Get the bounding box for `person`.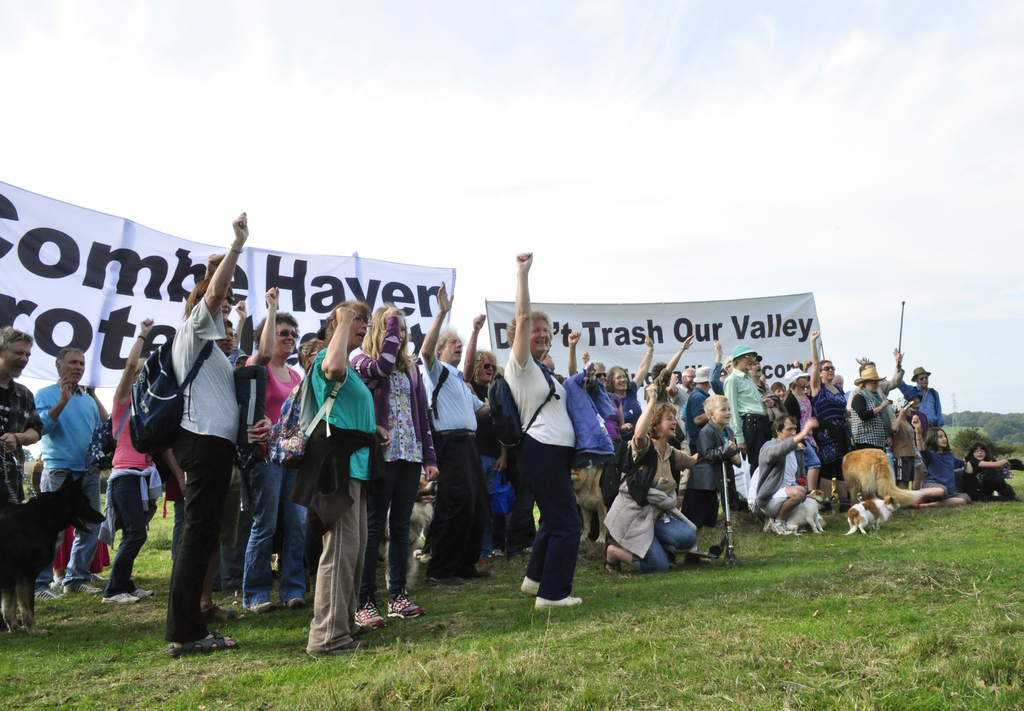
(left=109, top=325, right=159, bottom=611).
